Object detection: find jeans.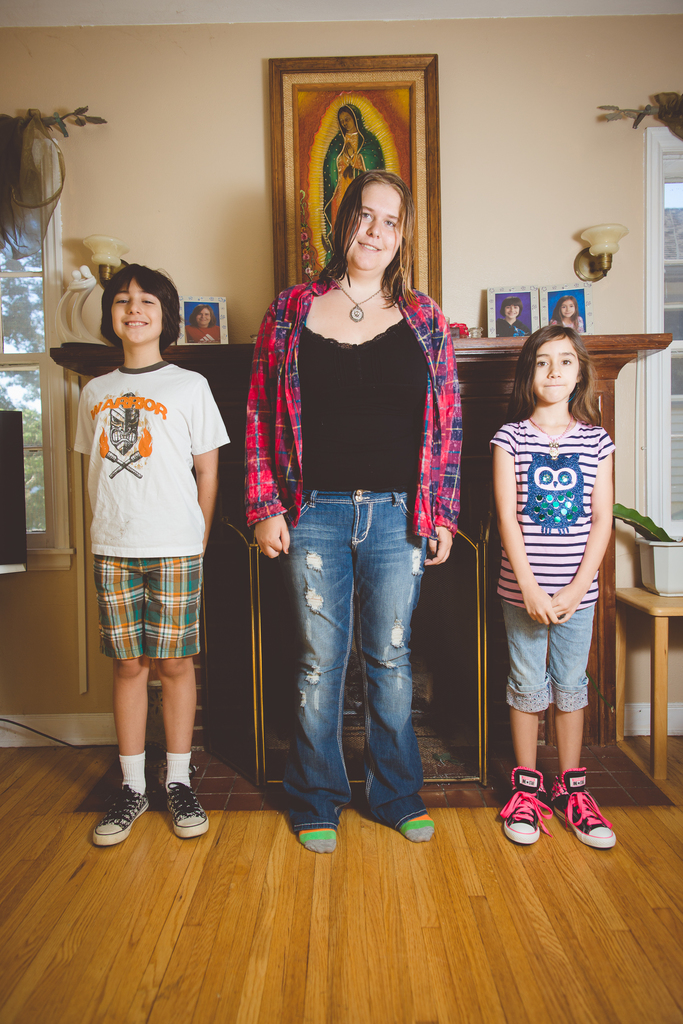
crop(497, 605, 614, 722).
